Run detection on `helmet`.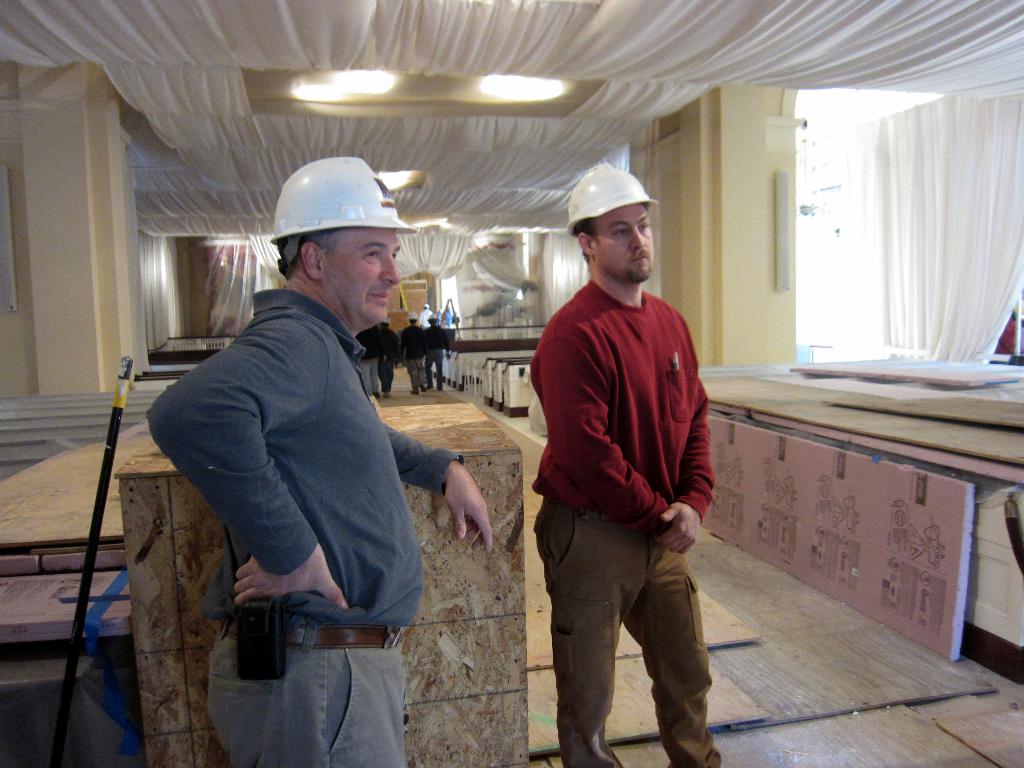
Result: 270/154/418/269.
